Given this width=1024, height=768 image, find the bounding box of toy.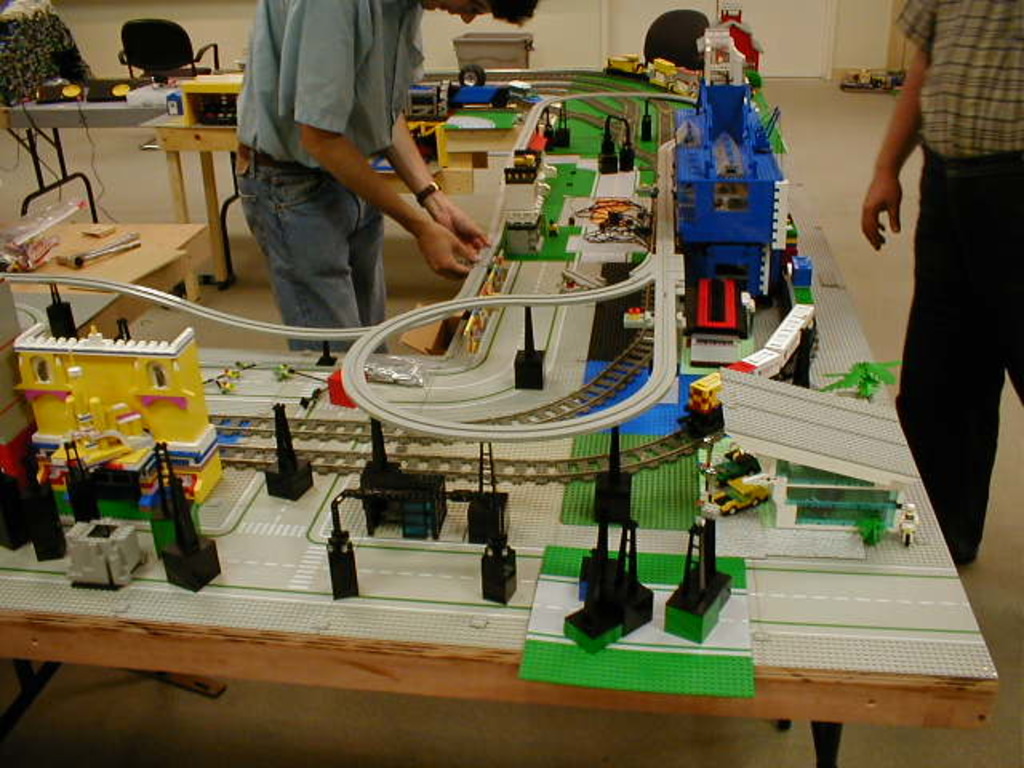
<box>594,424,629,530</box>.
